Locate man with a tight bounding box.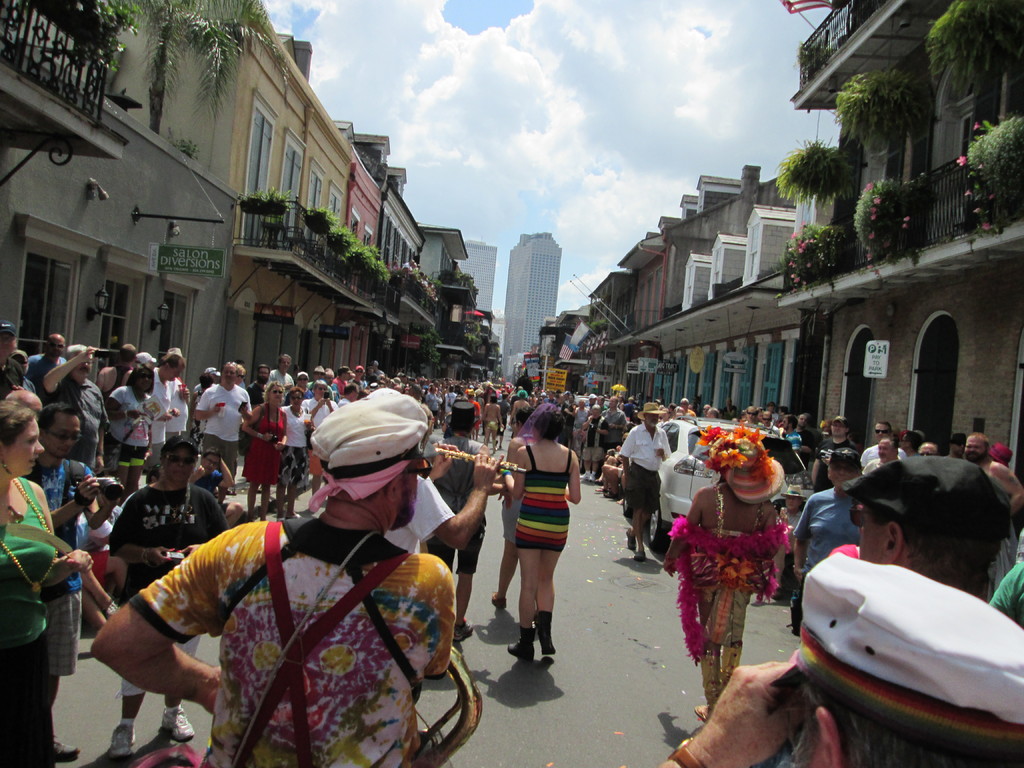
crop(89, 374, 463, 767).
